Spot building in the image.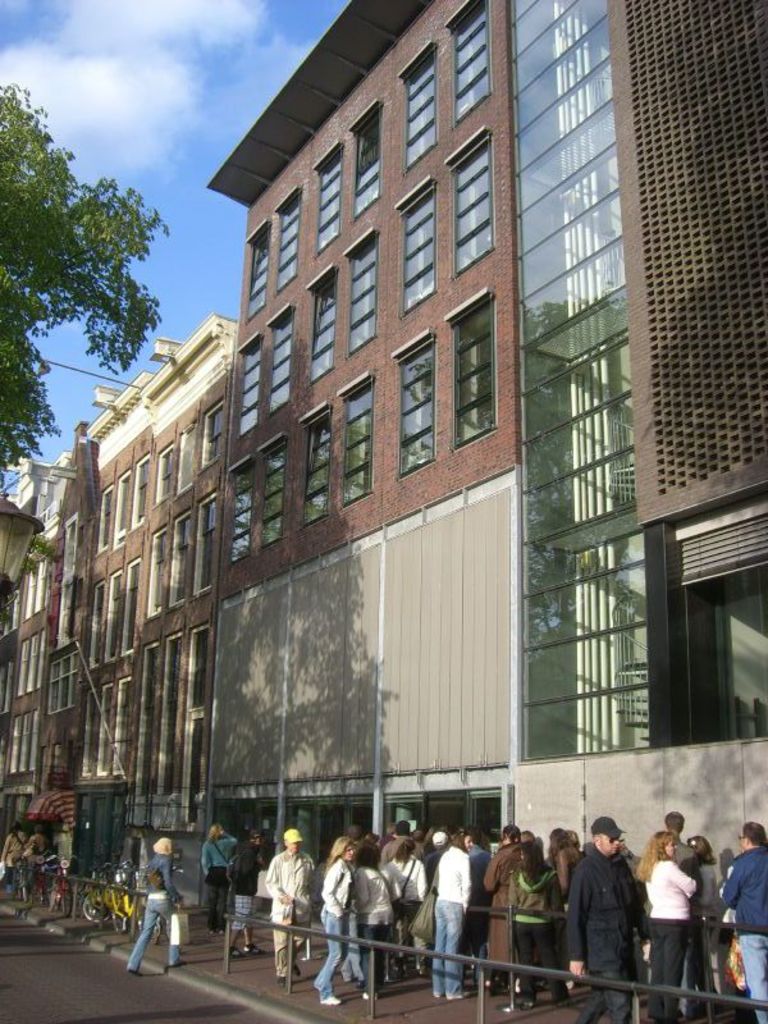
building found at [left=0, top=330, right=234, bottom=906].
